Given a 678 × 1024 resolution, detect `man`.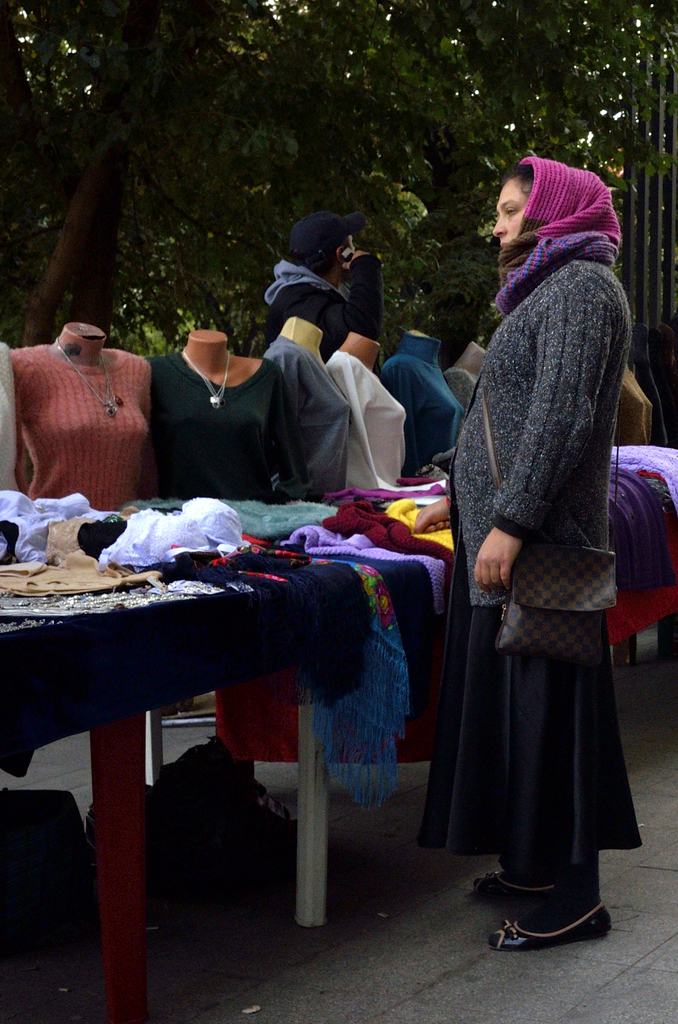
rect(265, 208, 384, 372).
